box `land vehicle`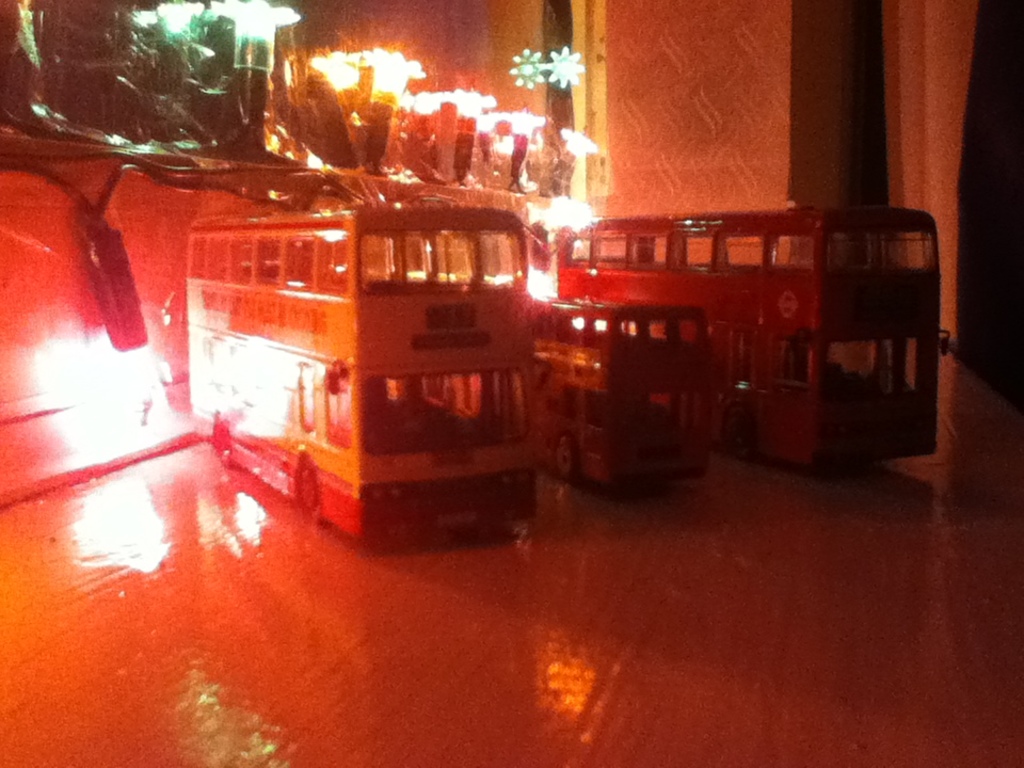
rect(450, 299, 714, 483)
